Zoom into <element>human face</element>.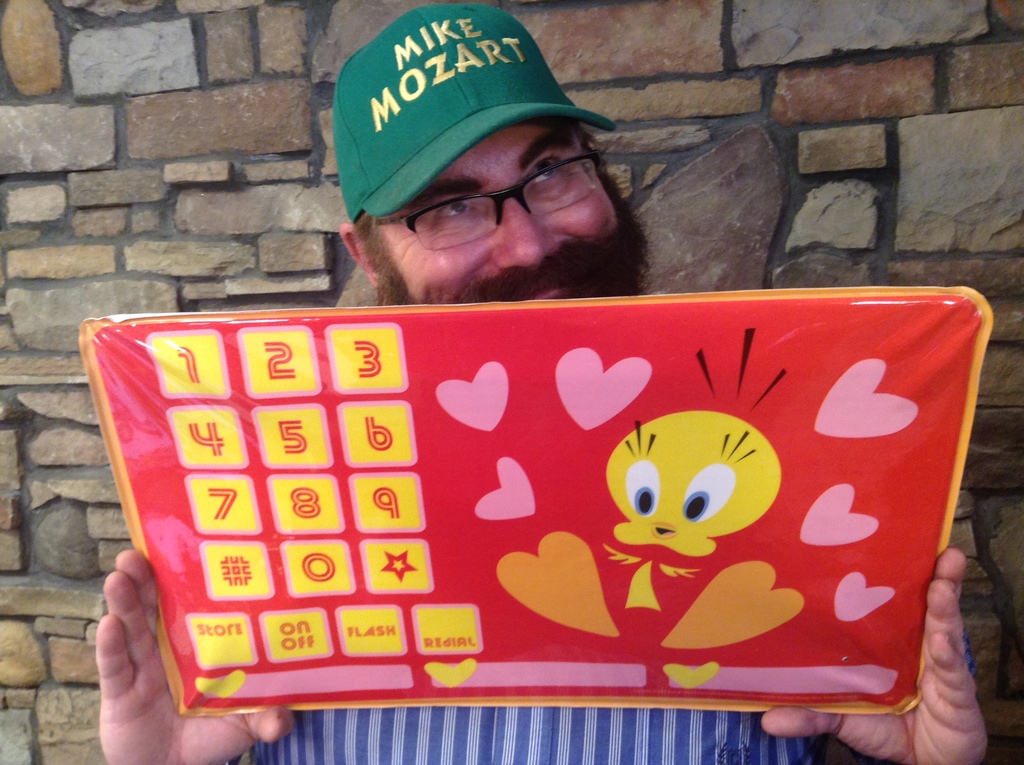
Zoom target: bbox=[357, 131, 654, 302].
